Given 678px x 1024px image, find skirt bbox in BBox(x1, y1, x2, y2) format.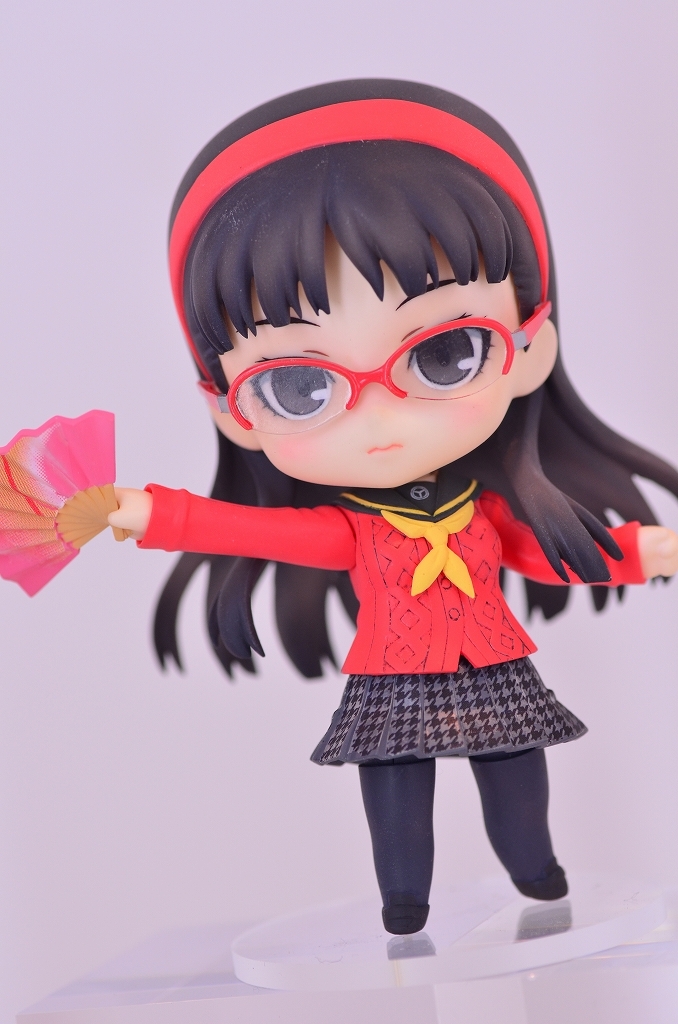
BBox(306, 661, 590, 773).
